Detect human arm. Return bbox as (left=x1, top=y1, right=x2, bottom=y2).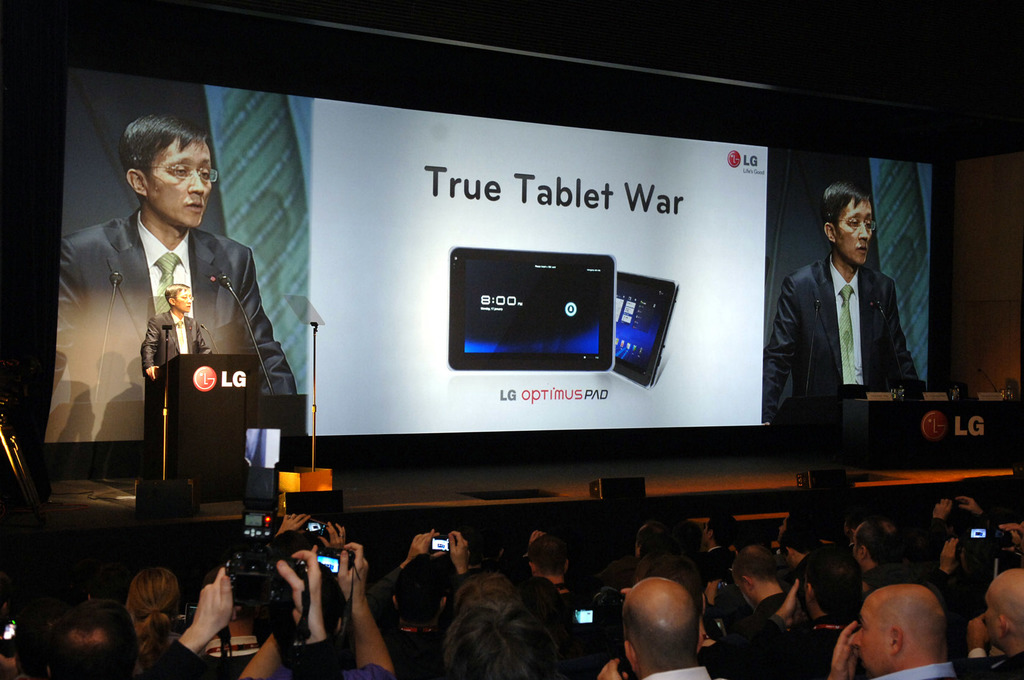
(left=952, top=500, right=1023, bottom=559).
